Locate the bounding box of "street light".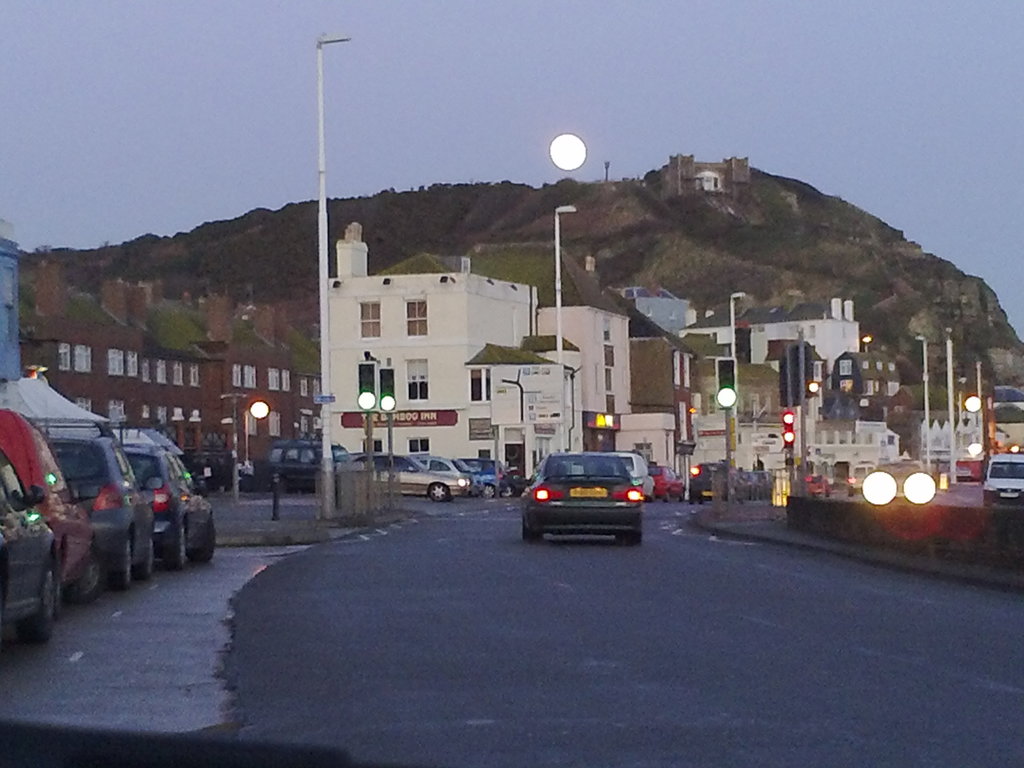
Bounding box: l=380, t=393, r=393, b=499.
